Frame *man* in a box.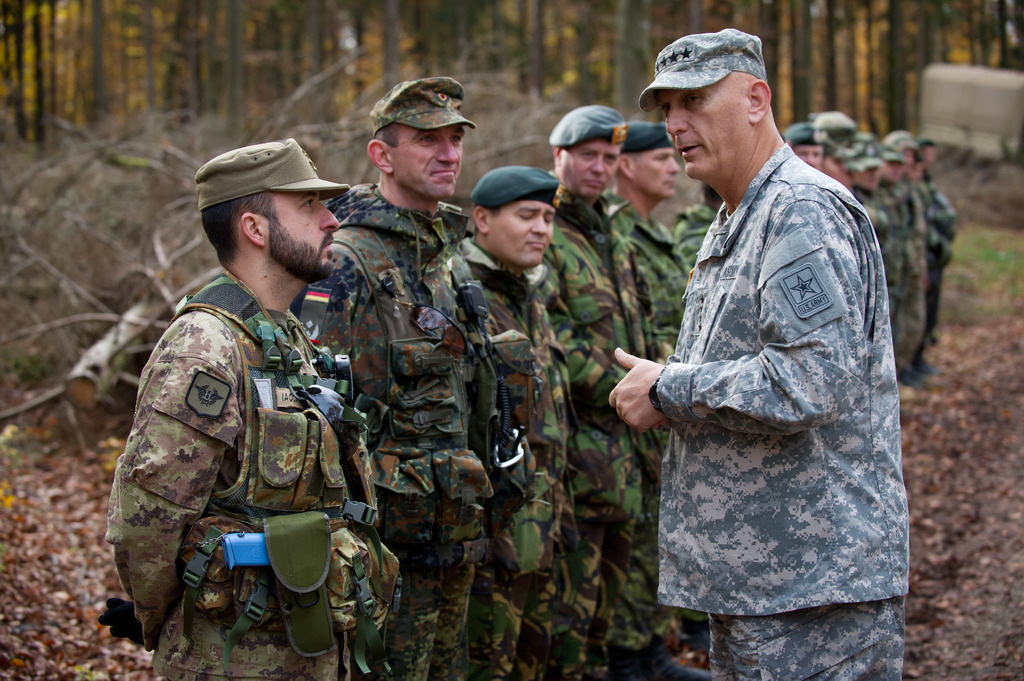
pyautogui.locateOnScreen(442, 160, 579, 680).
